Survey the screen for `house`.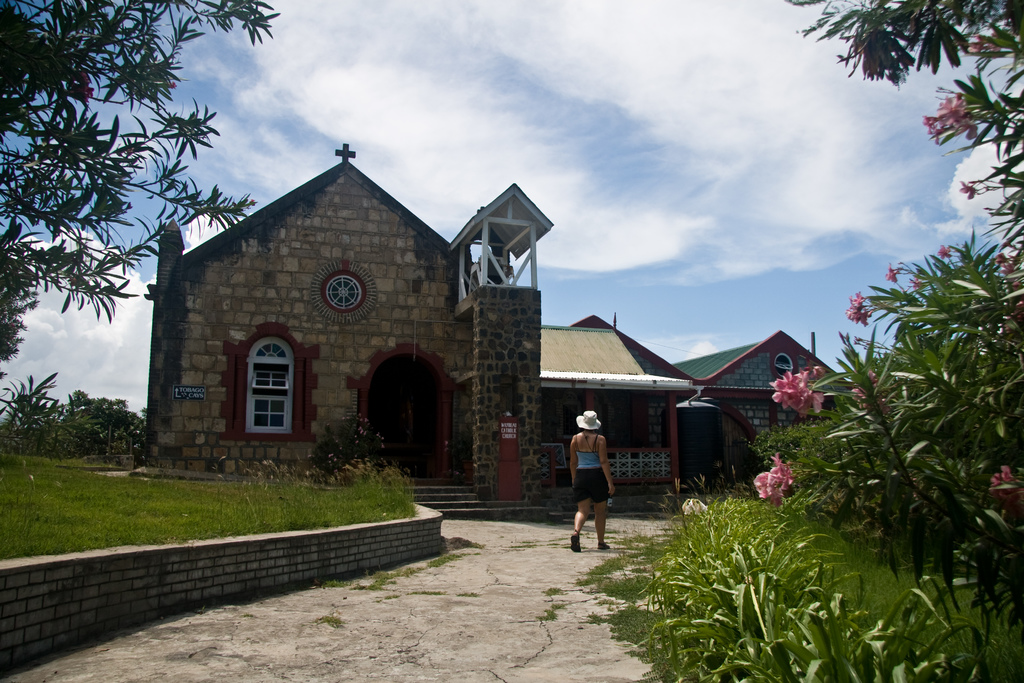
Survey found: 666:324:857:492.
